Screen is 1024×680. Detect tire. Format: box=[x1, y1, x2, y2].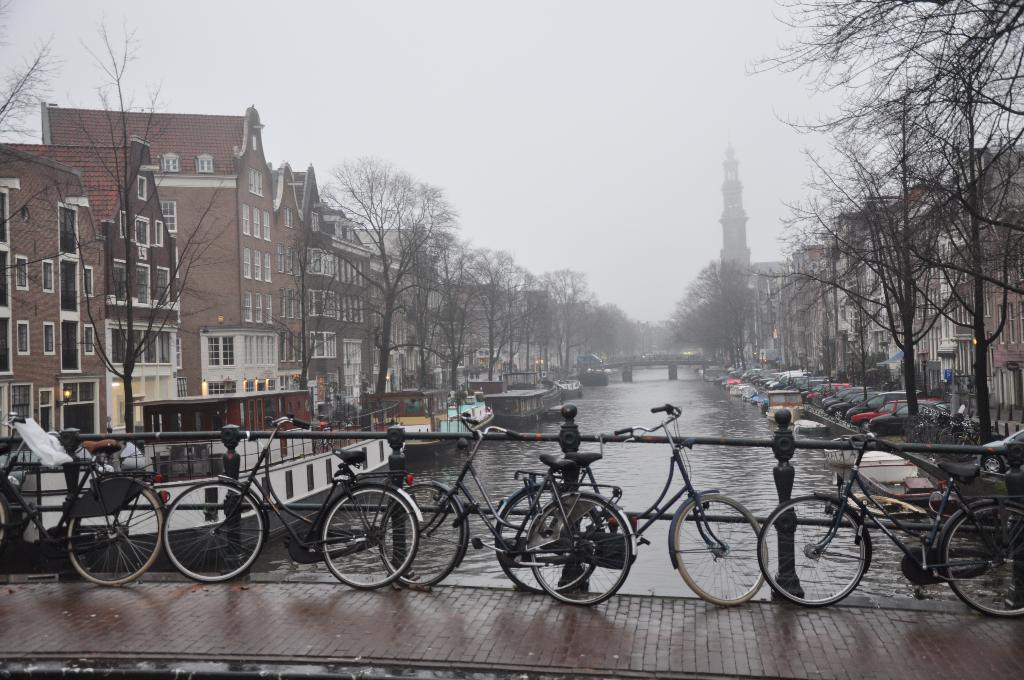
box=[66, 473, 167, 584].
